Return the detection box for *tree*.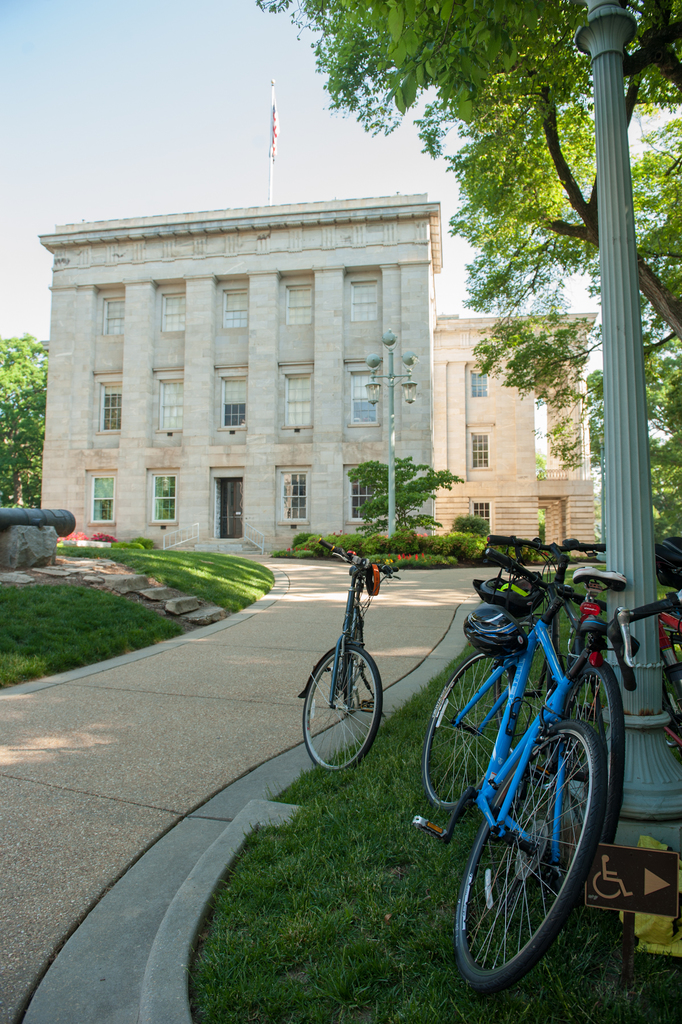
bbox(359, 440, 460, 561).
